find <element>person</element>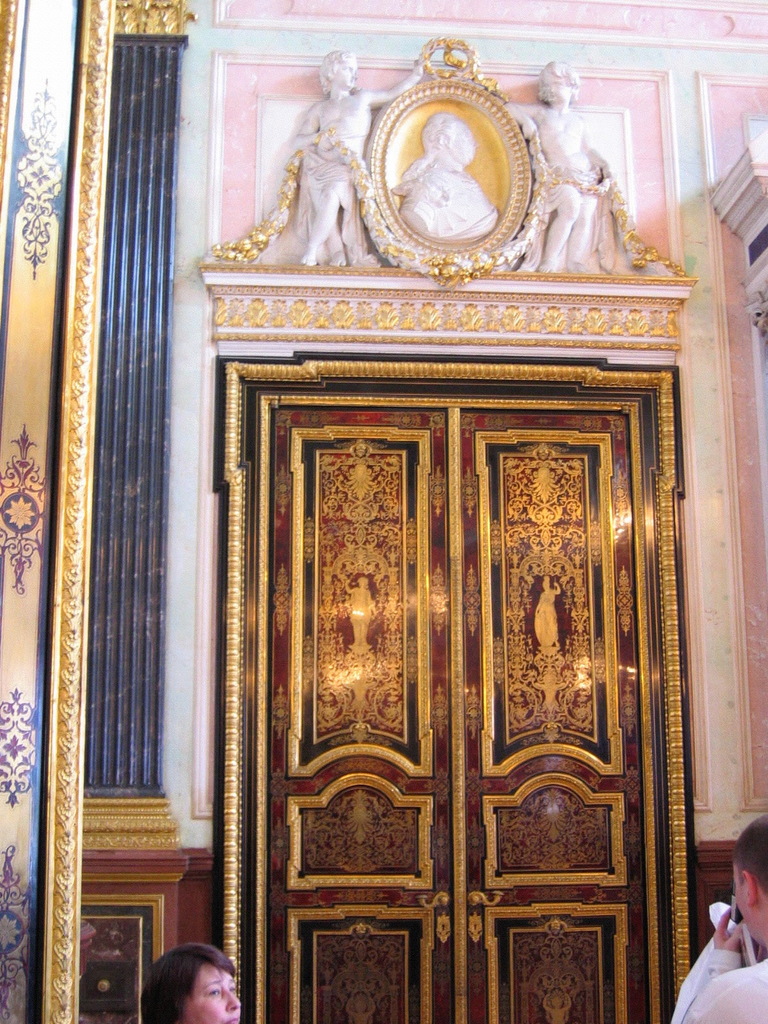
531:574:563:648
